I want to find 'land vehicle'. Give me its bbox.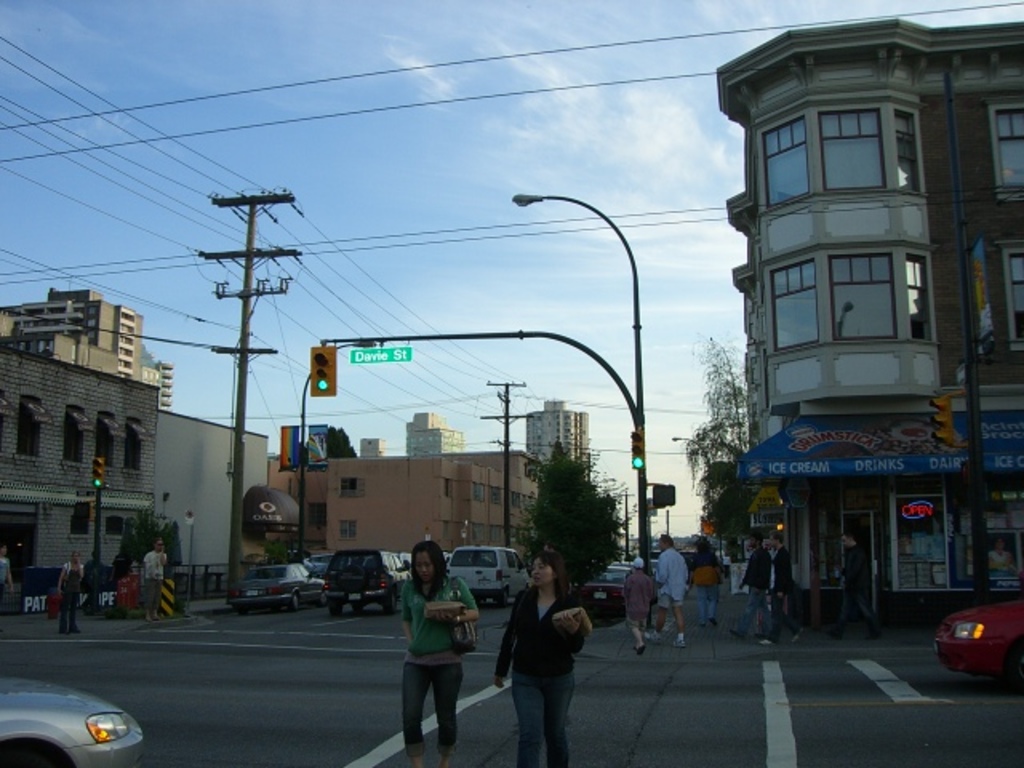
pyautogui.locateOnScreen(0, 677, 147, 766).
